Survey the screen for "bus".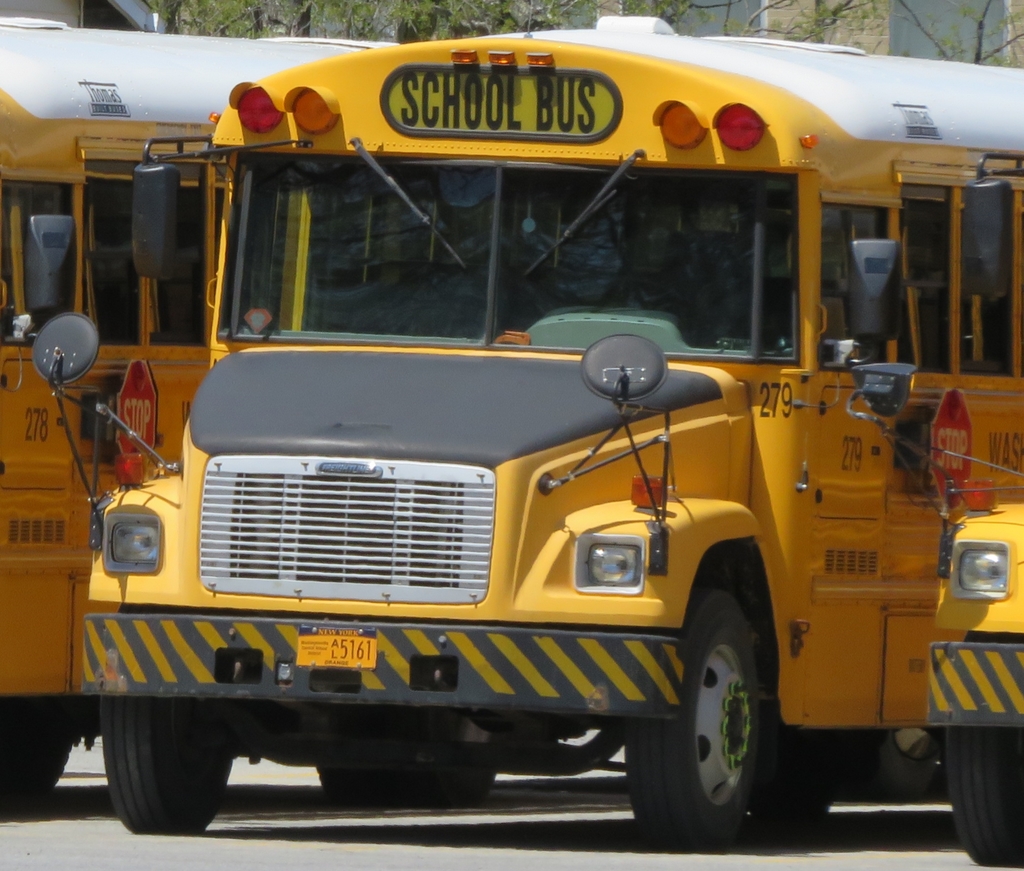
Survey found: 0 14 401 813.
